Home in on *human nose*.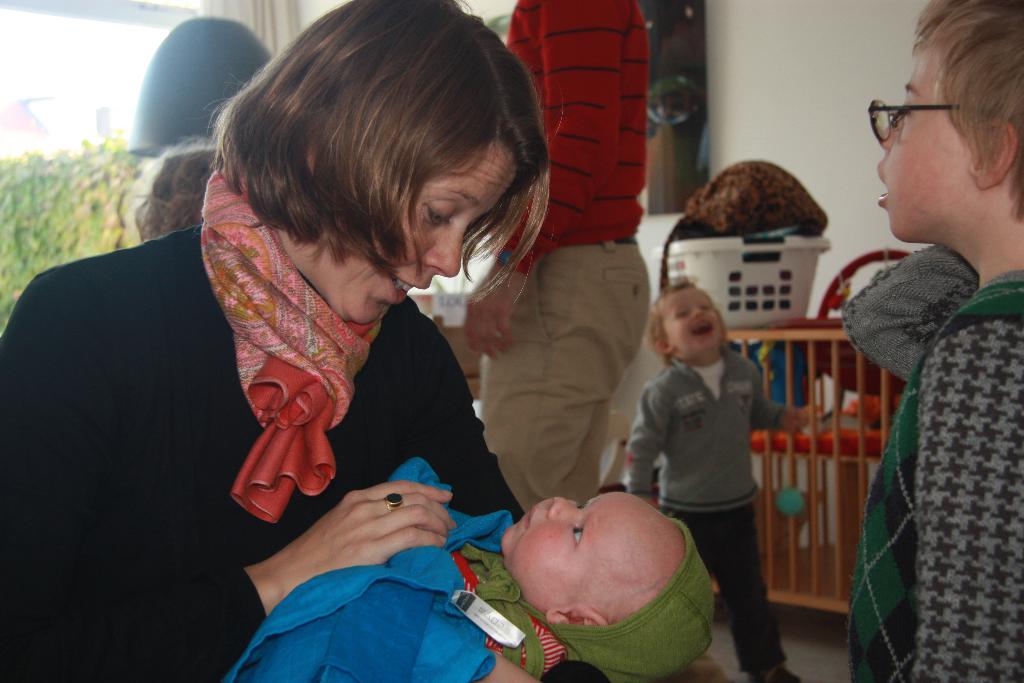
Homed in at {"x1": 546, "y1": 495, "x2": 580, "y2": 518}.
